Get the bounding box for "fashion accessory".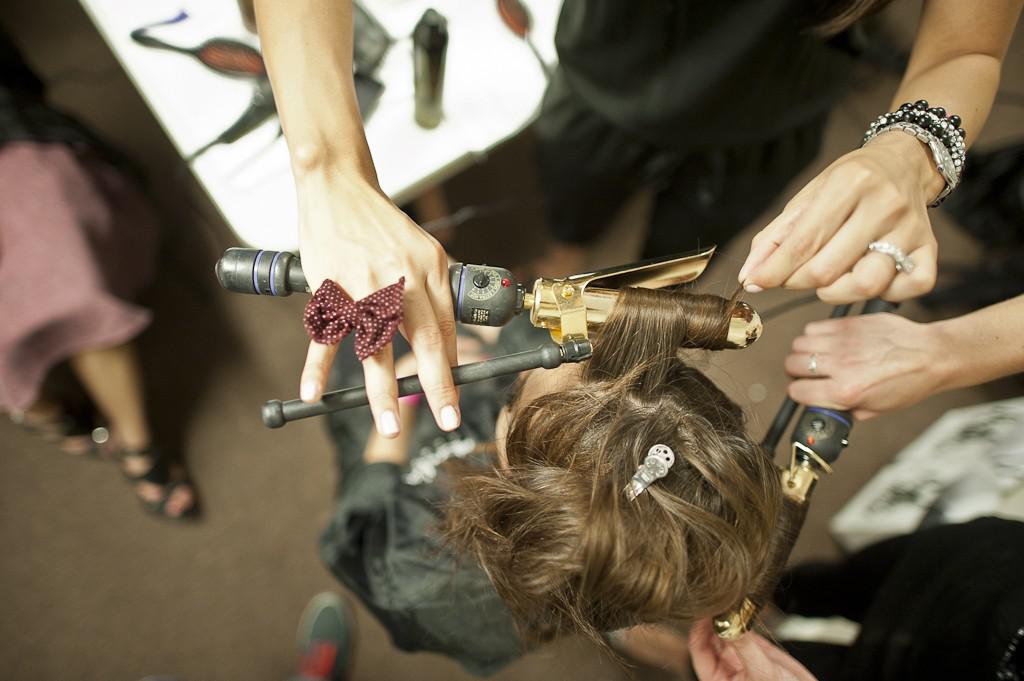
8 394 104 455.
